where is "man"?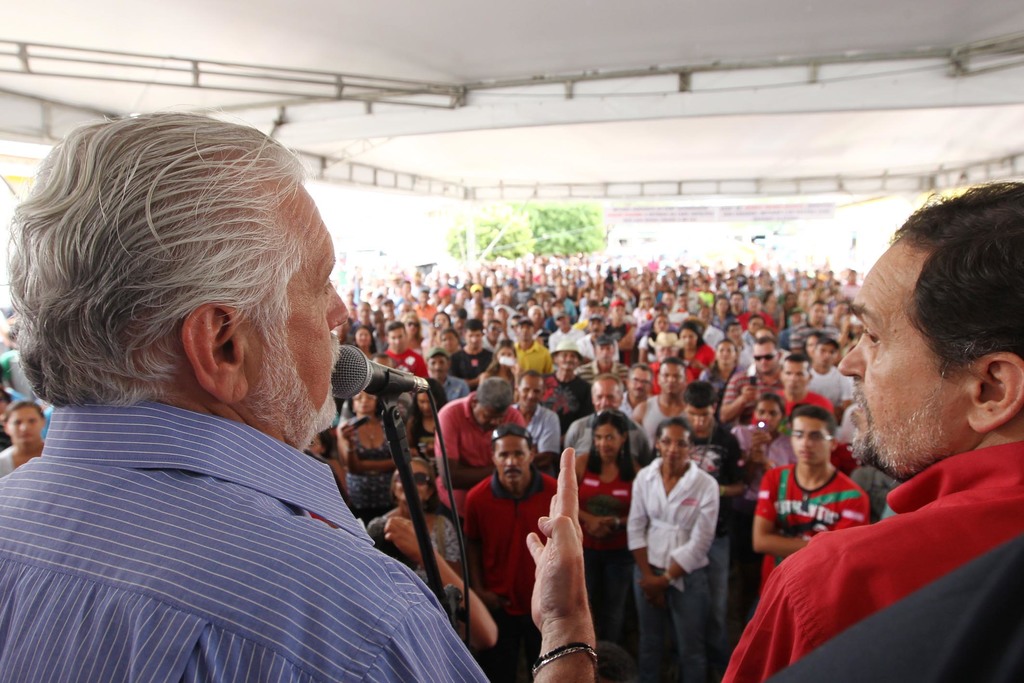
bbox=(558, 372, 655, 473).
